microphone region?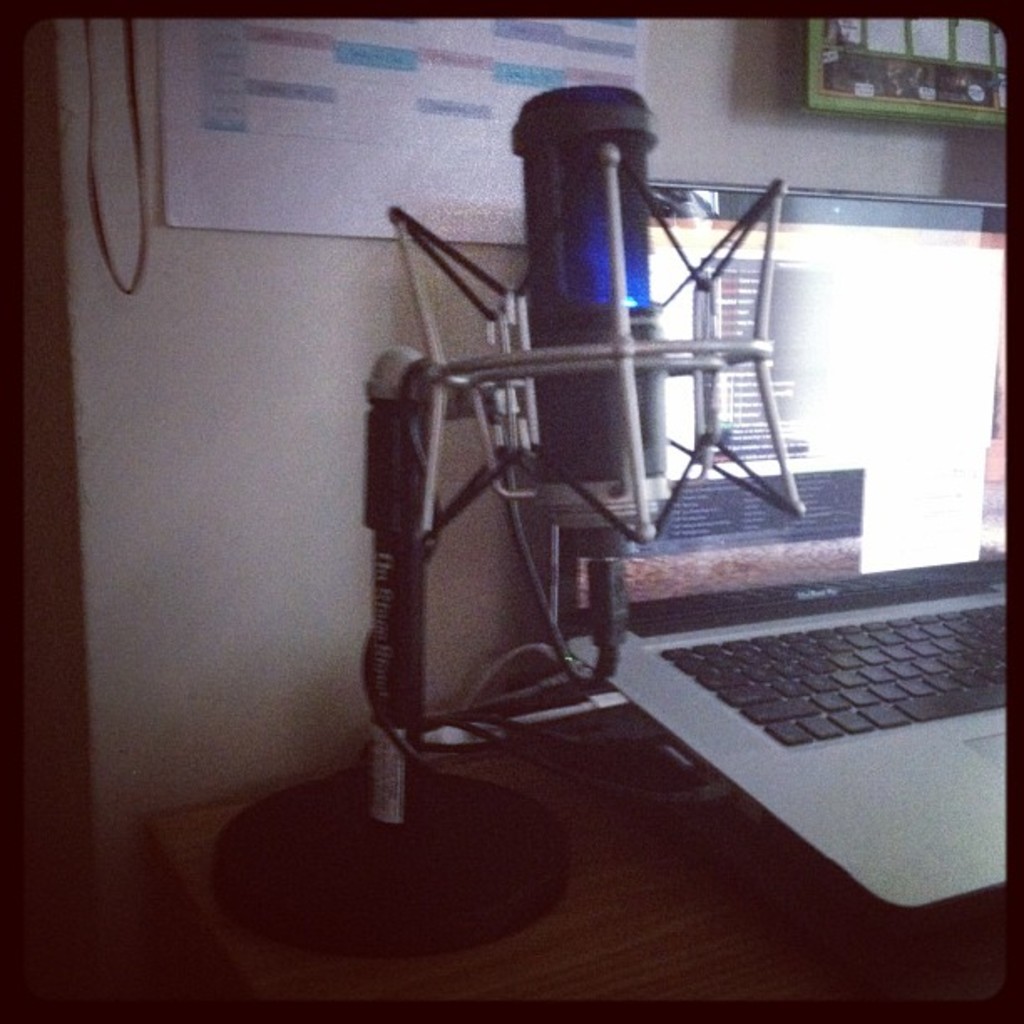
505 75 676 542
